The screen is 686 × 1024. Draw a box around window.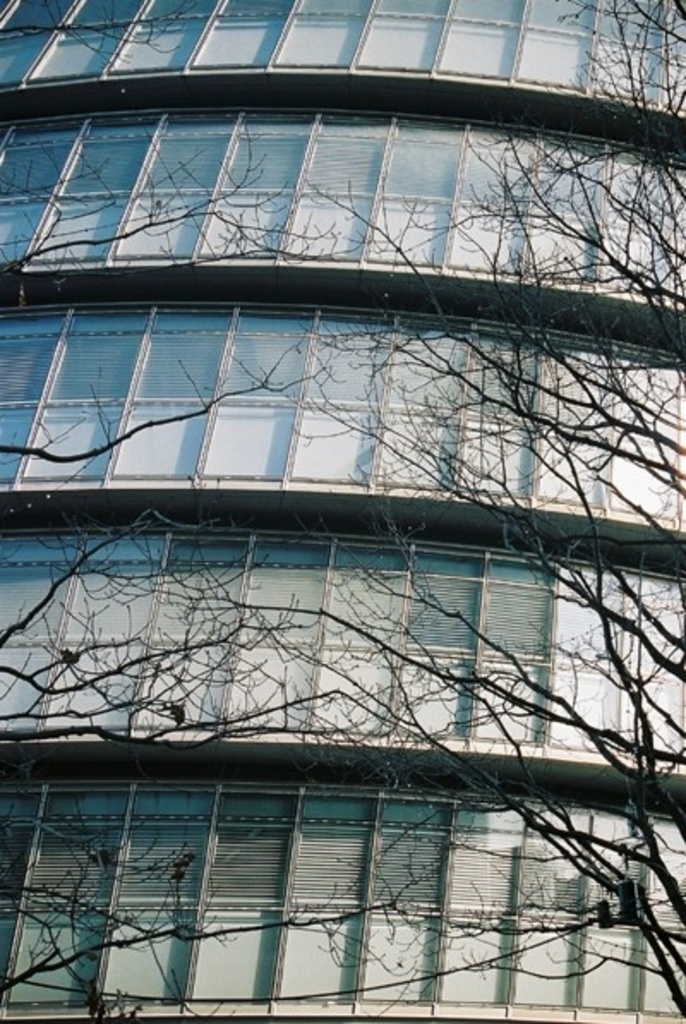
[376, 117, 470, 196].
